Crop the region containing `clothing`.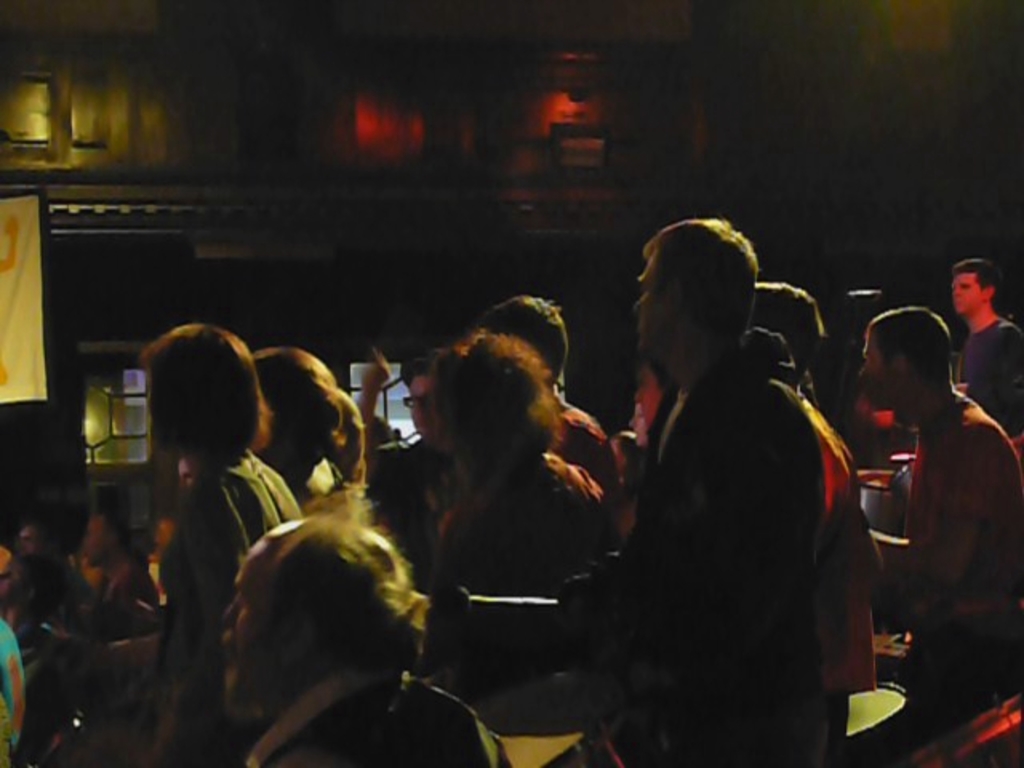
Crop region: 909, 394, 1022, 738.
